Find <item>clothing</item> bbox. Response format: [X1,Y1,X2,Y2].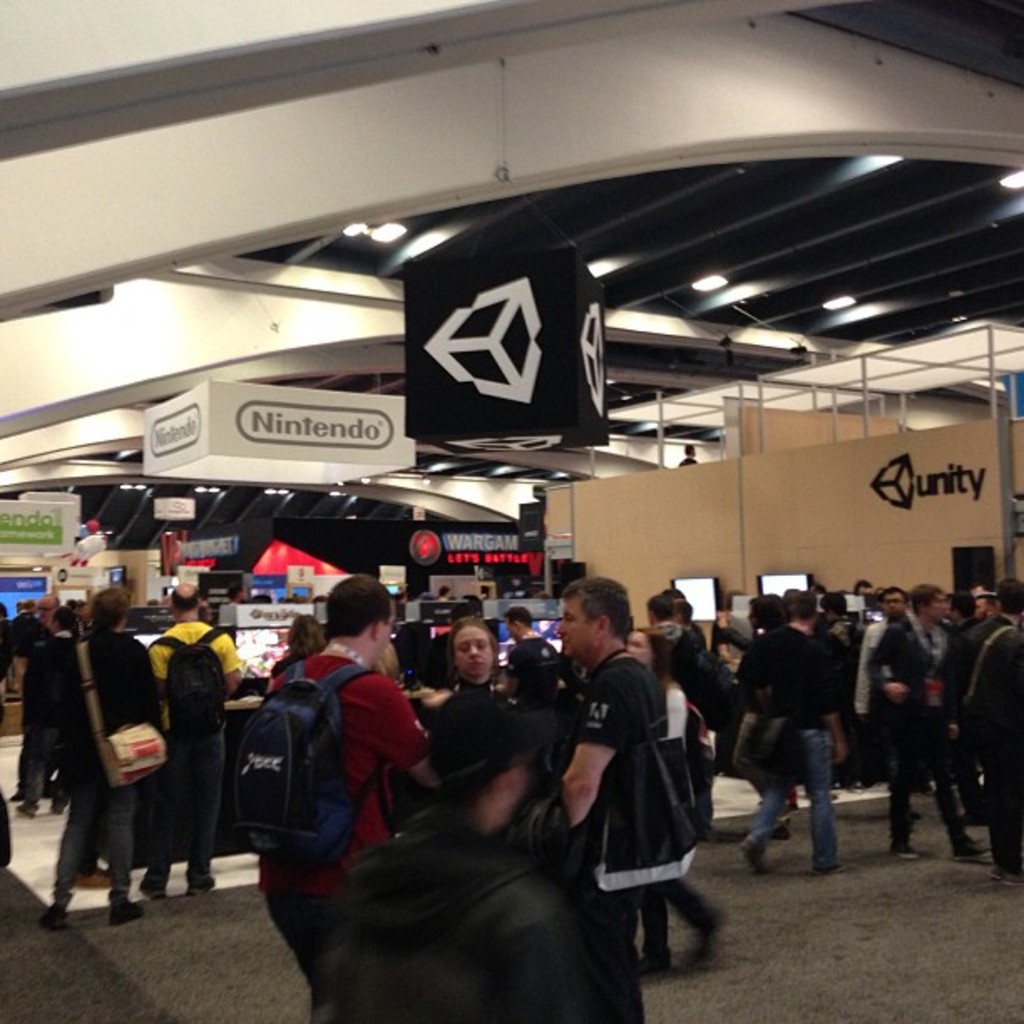
[437,688,505,862].
